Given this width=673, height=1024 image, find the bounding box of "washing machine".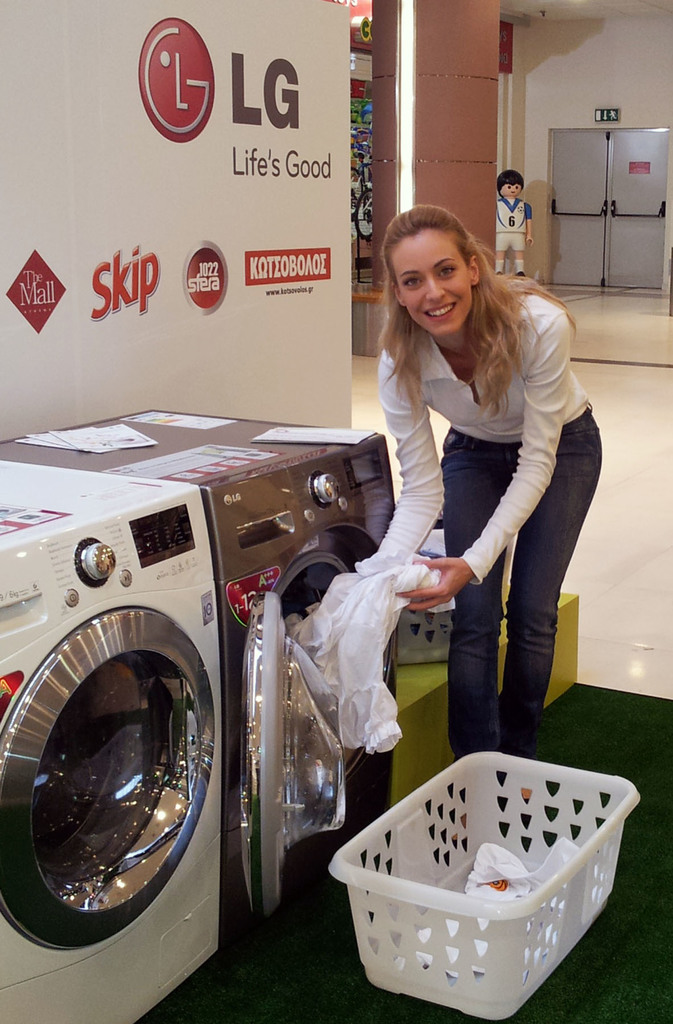
box(0, 457, 225, 1023).
